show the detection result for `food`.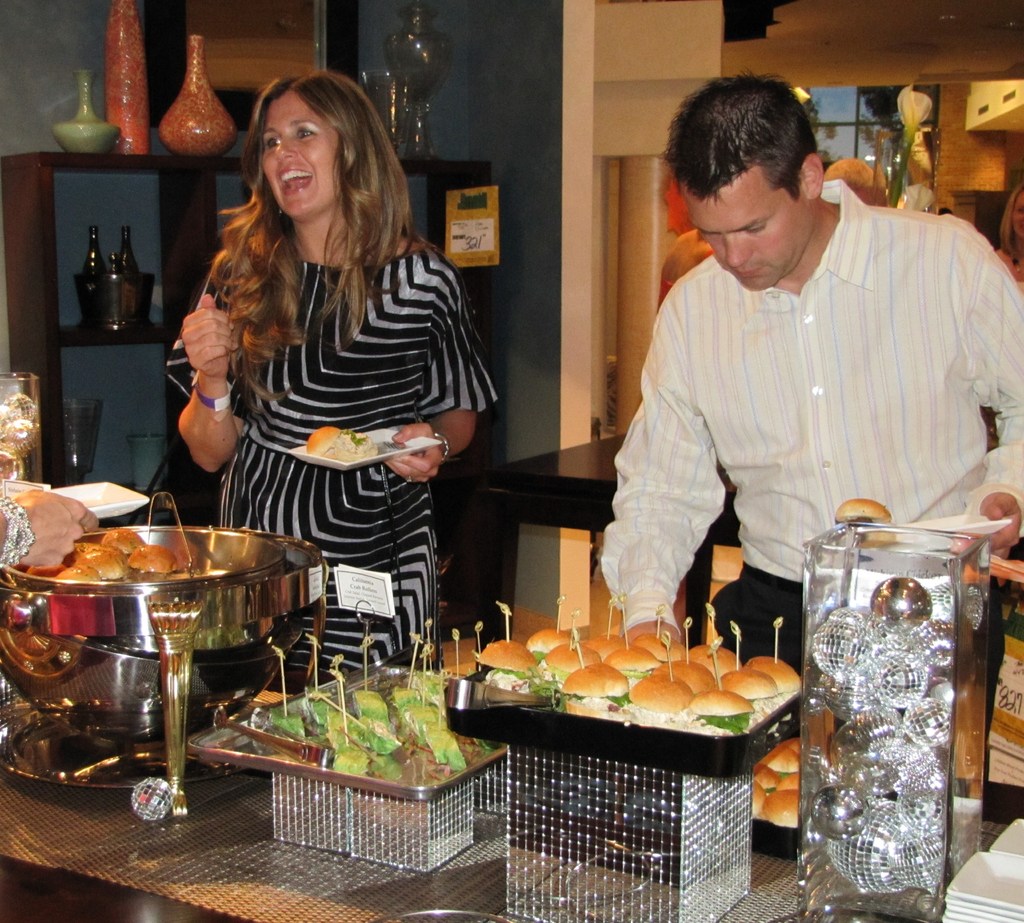
BBox(481, 621, 817, 742).
